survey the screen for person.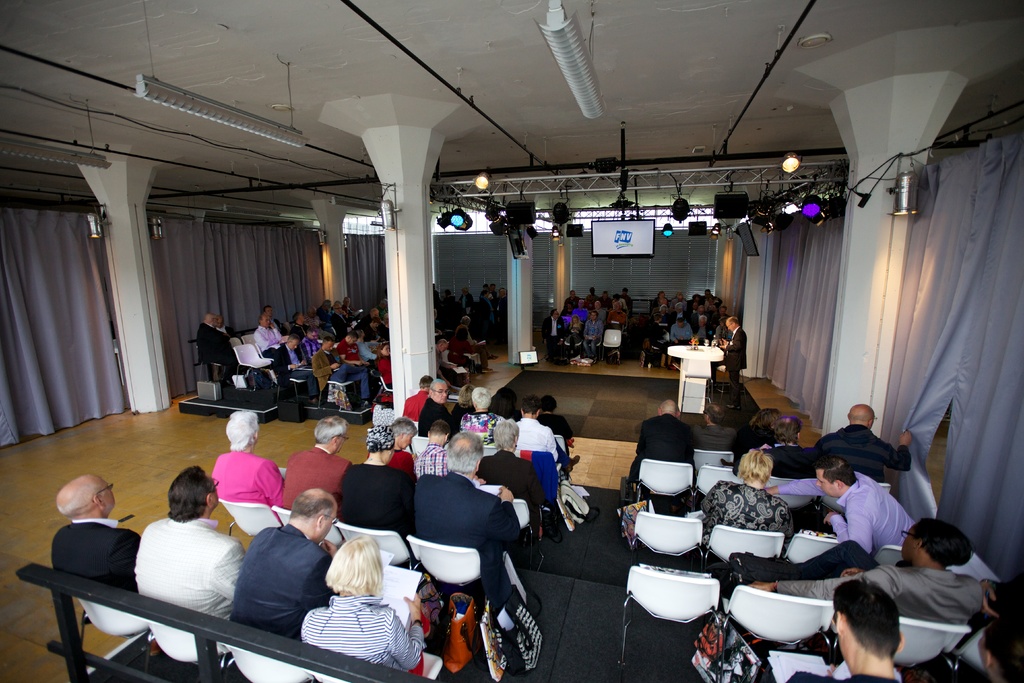
Survey found: 780:579:911:682.
